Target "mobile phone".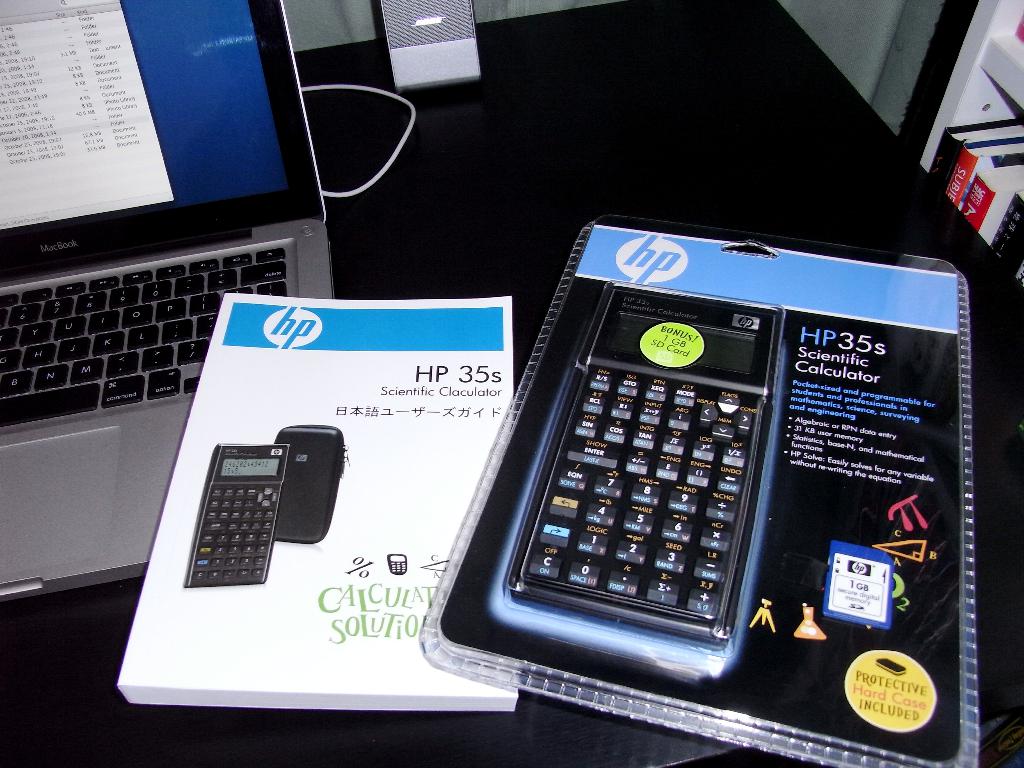
Target region: {"x1": 506, "y1": 289, "x2": 780, "y2": 673}.
